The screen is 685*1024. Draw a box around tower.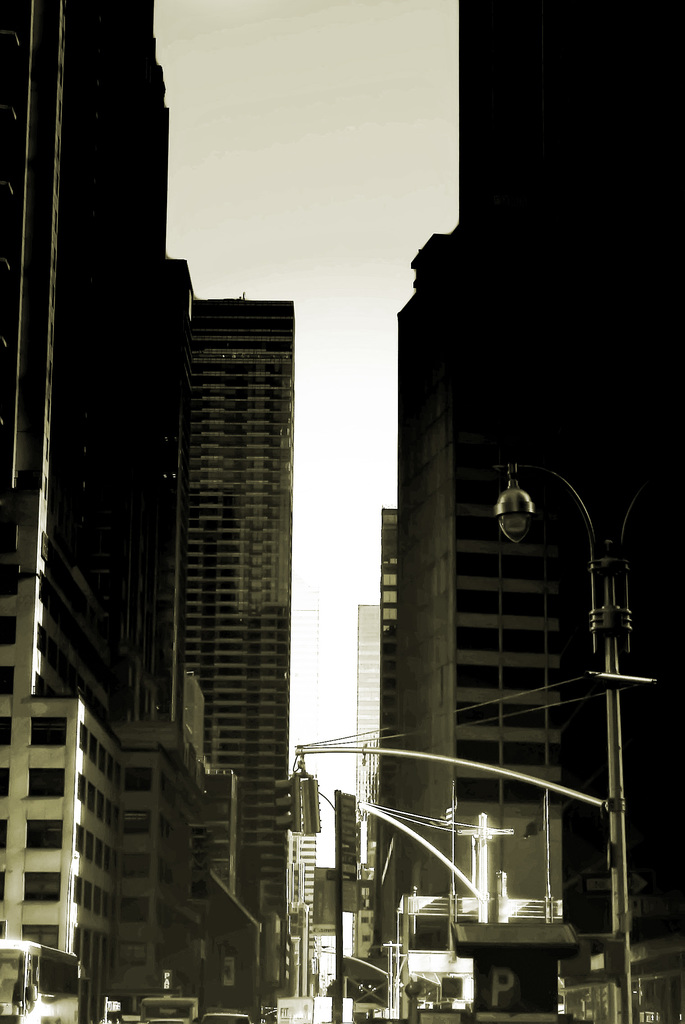
pyautogui.locateOnScreen(369, 507, 391, 818).
